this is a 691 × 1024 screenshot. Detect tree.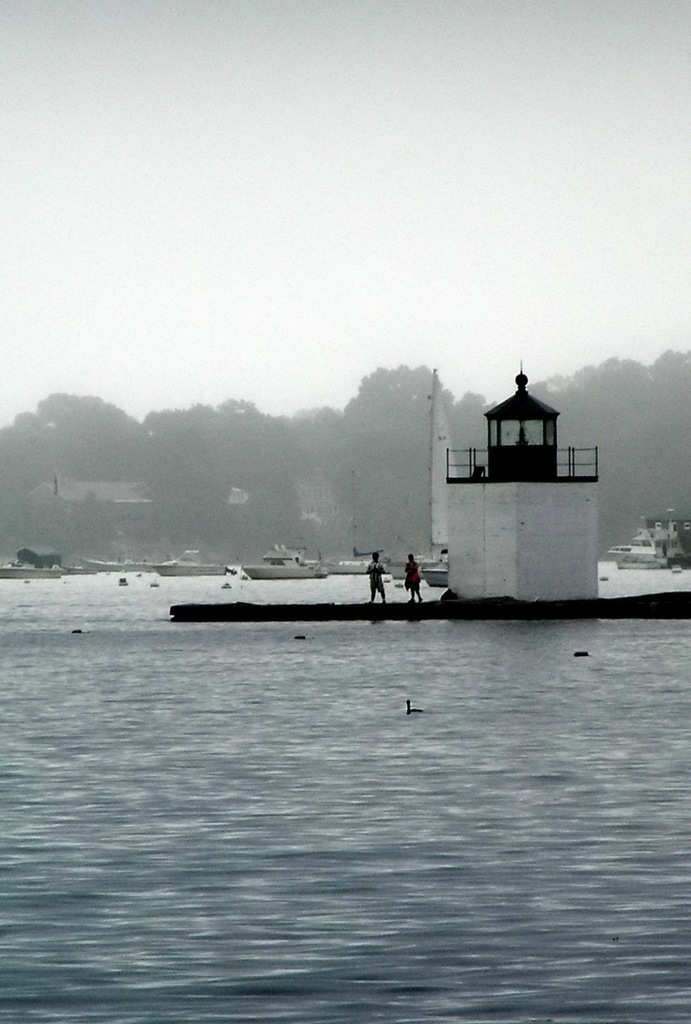
<box>290,406,344,461</box>.
